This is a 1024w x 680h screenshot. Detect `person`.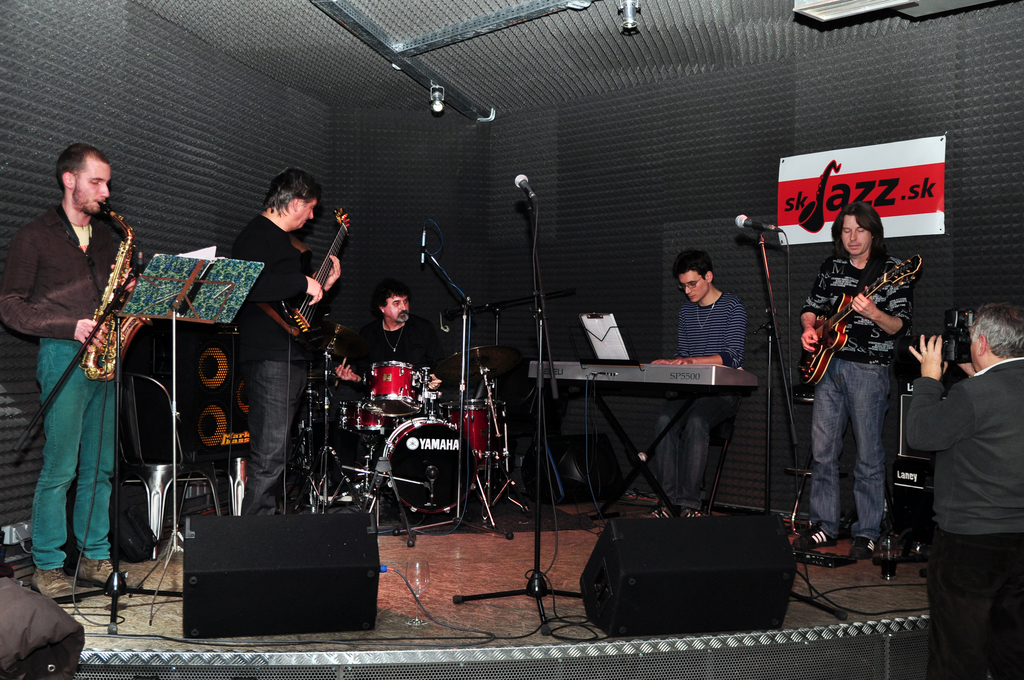
{"left": 803, "top": 198, "right": 926, "bottom": 555}.
